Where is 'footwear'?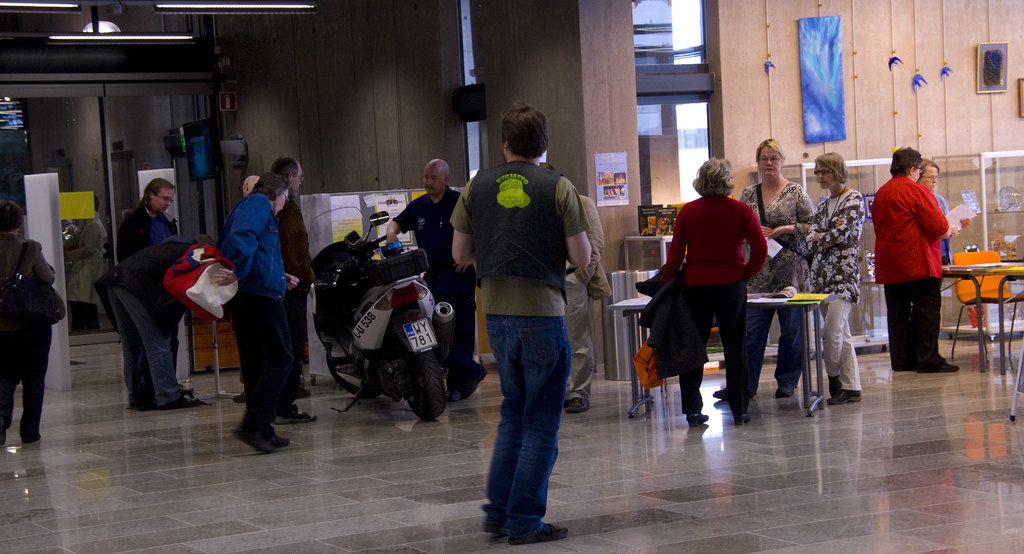
detection(826, 373, 841, 398).
